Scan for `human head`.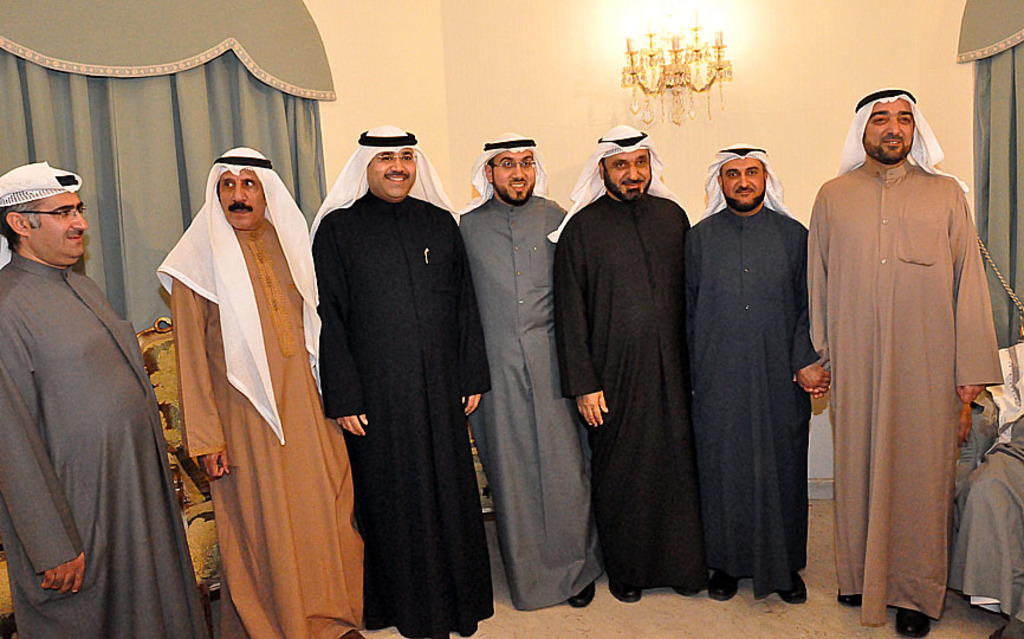
Scan result: 600:122:659:193.
